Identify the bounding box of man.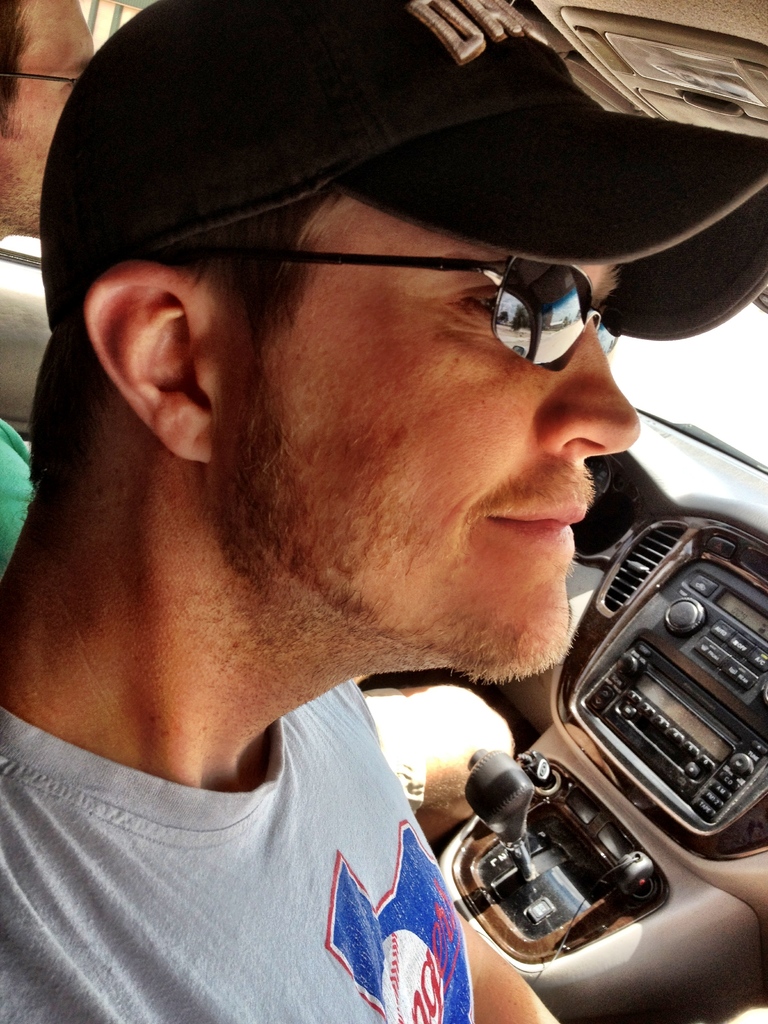
42:5:765:1023.
